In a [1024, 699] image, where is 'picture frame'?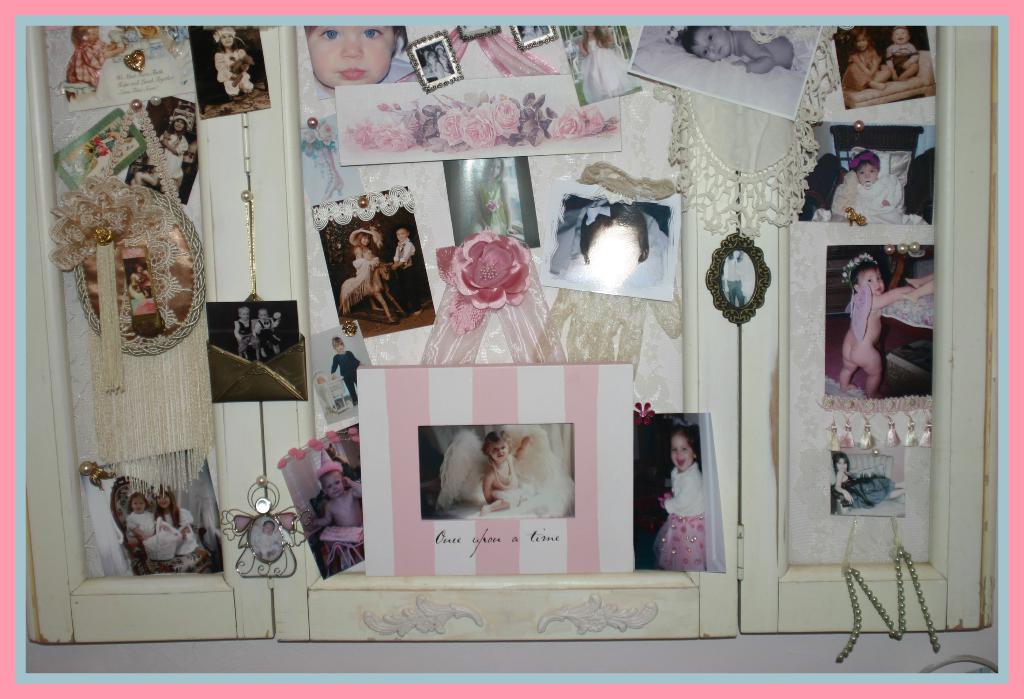
{"x1": 199, "y1": 298, "x2": 311, "y2": 401}.
